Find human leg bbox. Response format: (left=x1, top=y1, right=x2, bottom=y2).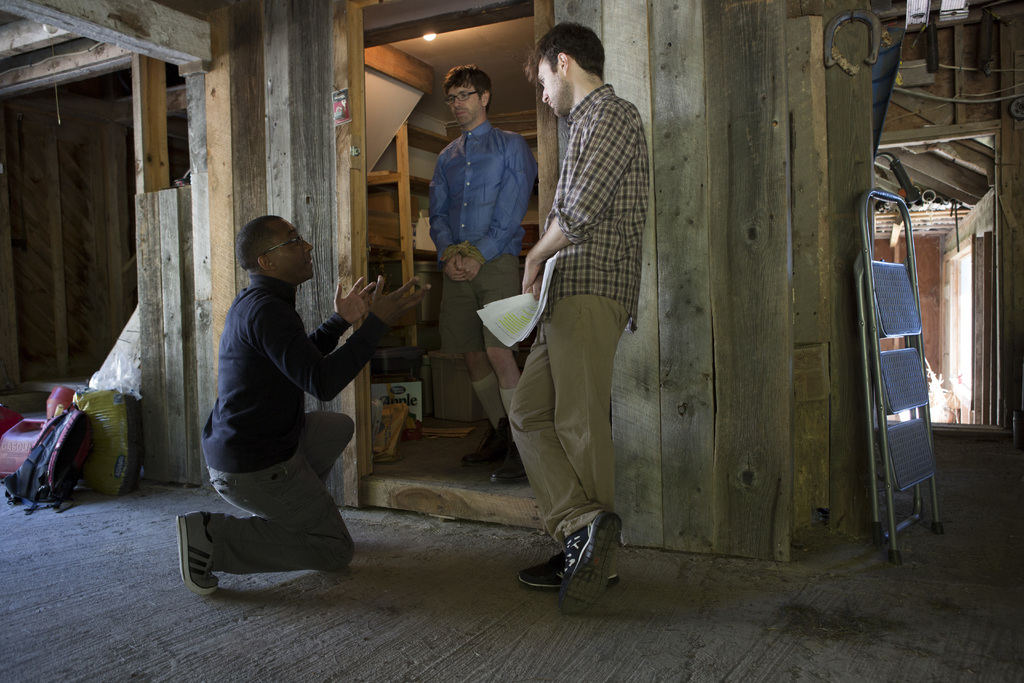
(left=518, top=286, right=630, bottom=579).
